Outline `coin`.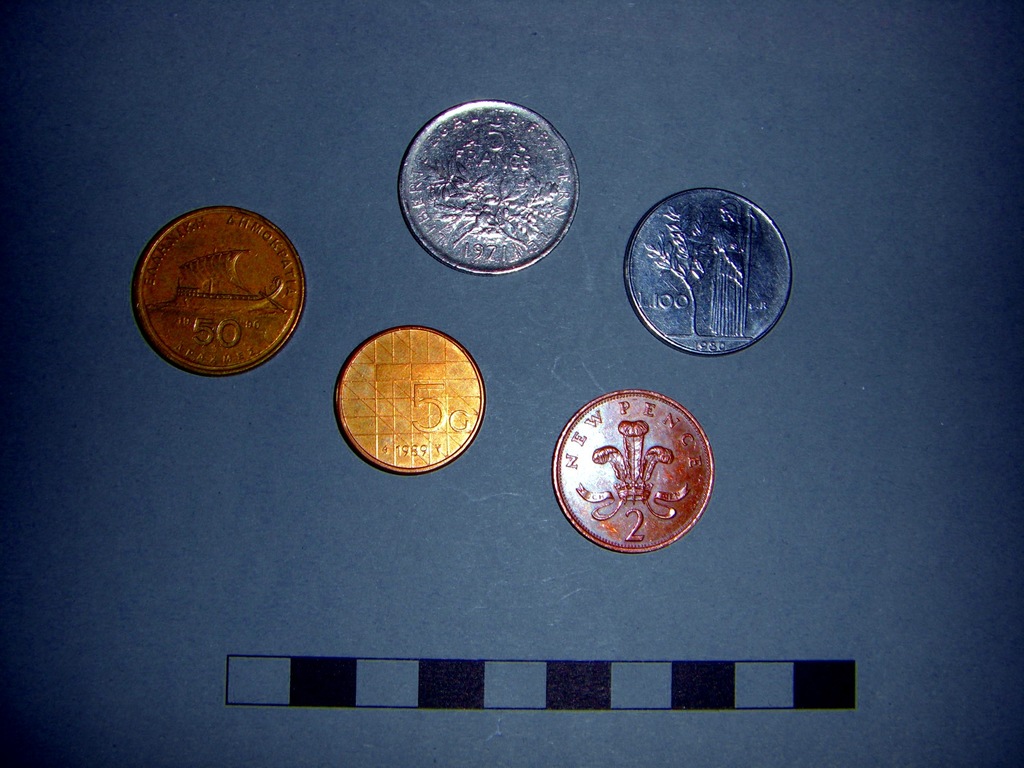
Outline: bbox=(550, 387, 716, 552).
